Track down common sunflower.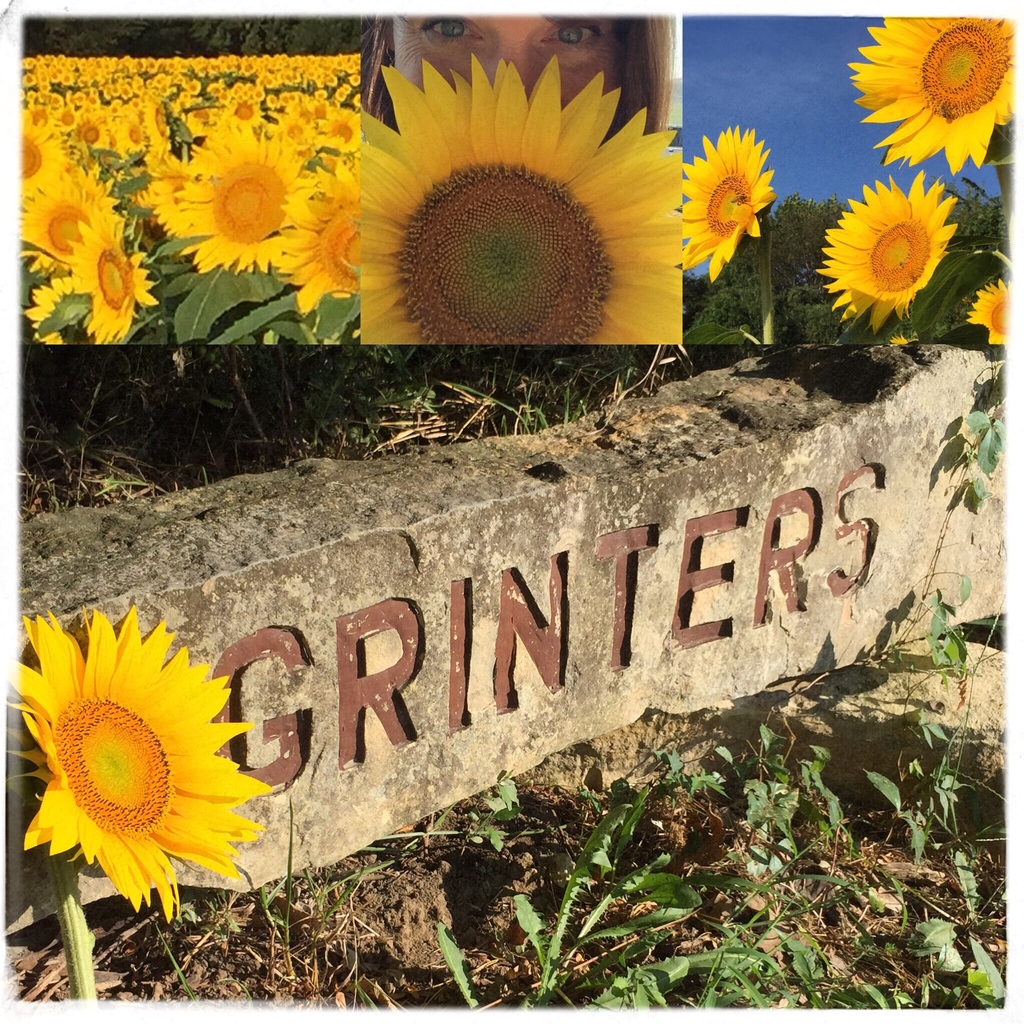
Tracked to bbox=(360, 68, 660, 395).
